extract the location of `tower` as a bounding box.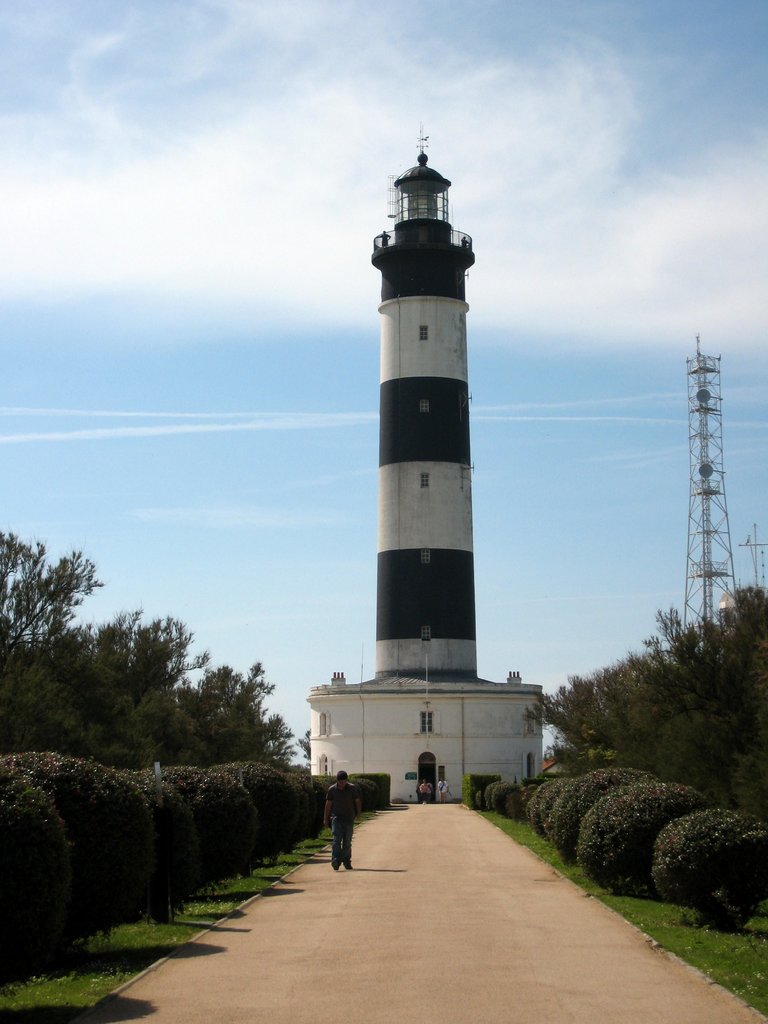
box=[303, 129, 550, 801].
